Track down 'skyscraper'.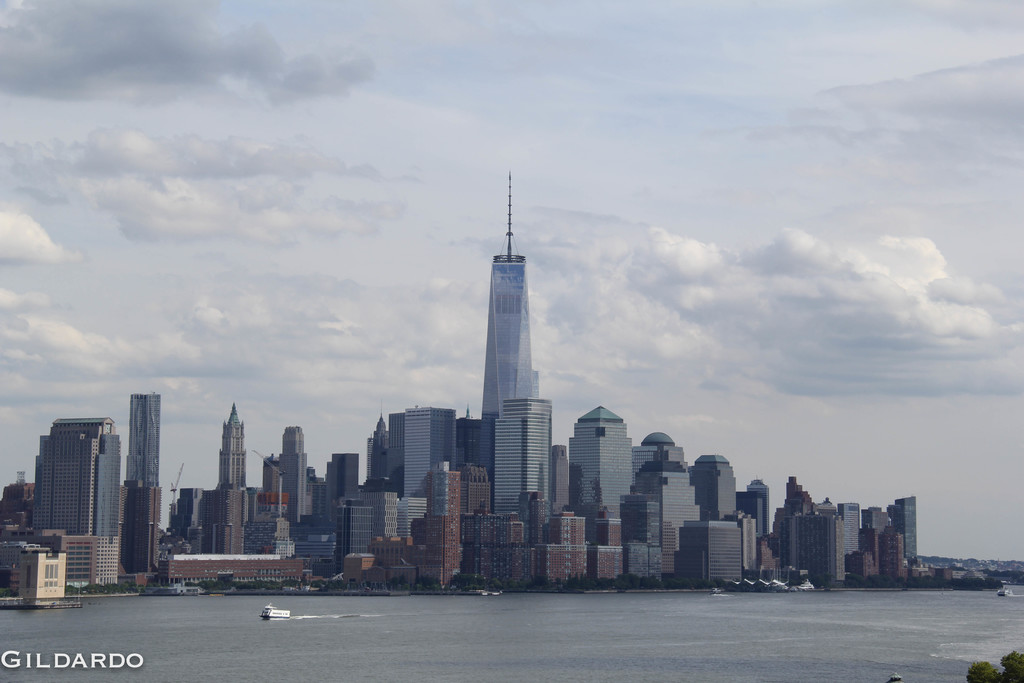
Tracked to <bbox>403, 407, 460, 490</bbox>.
